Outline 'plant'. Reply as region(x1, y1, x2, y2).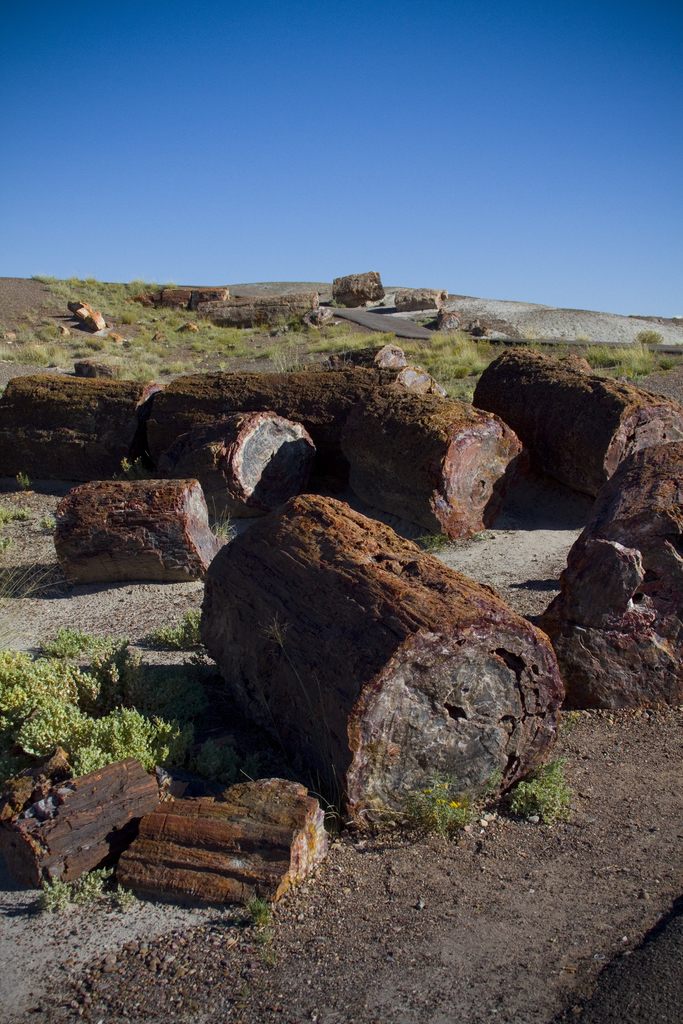
region(37, 511, 54, 536).
